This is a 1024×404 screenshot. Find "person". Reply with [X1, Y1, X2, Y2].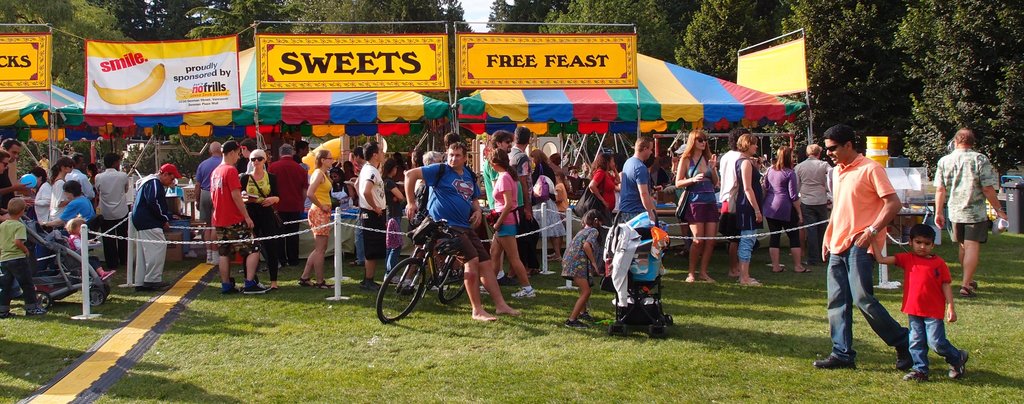
[865, 225, 974, 377].
